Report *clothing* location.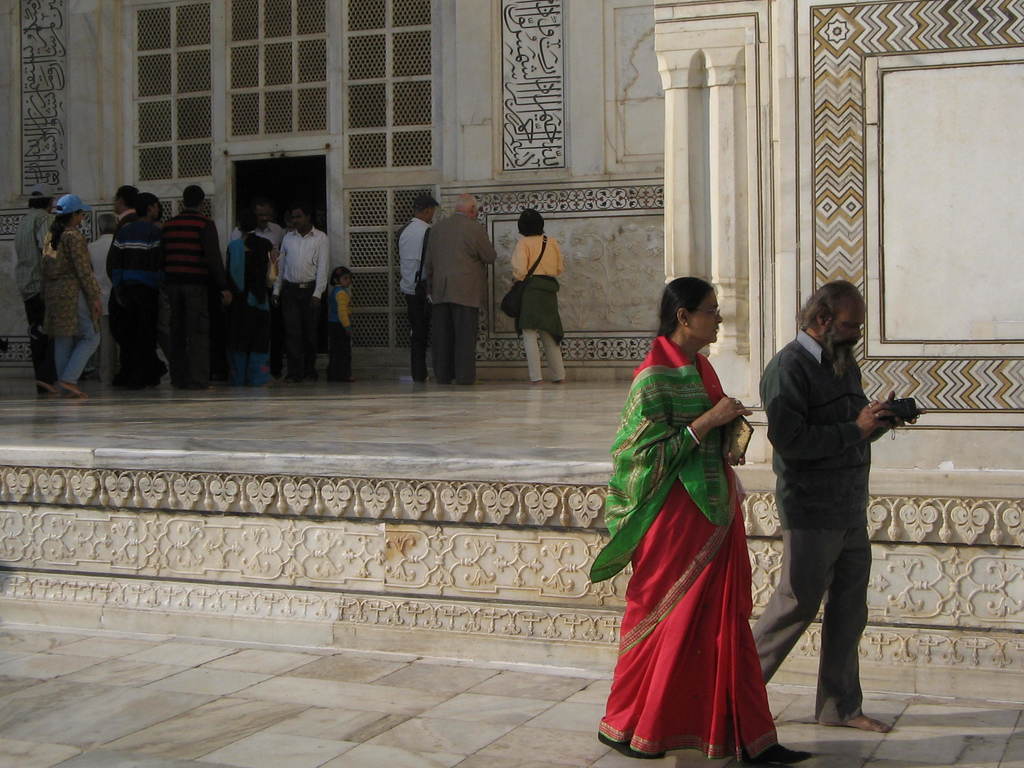
Report: left=282, top=225, right=326, bottom=373.
